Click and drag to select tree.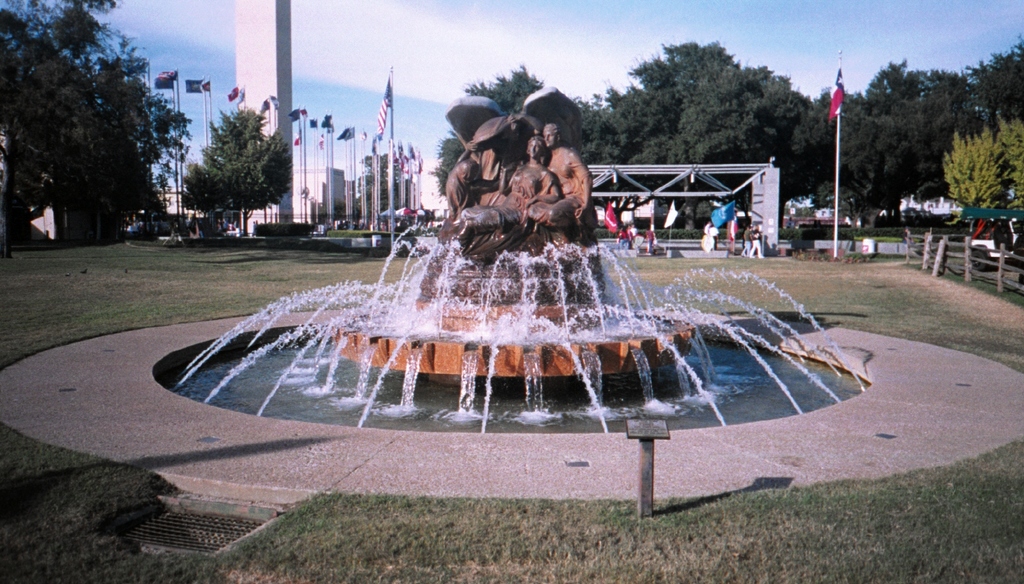
Selection: {"left": 949, "top": 107, "right": 1023, "bottom": 237}.
